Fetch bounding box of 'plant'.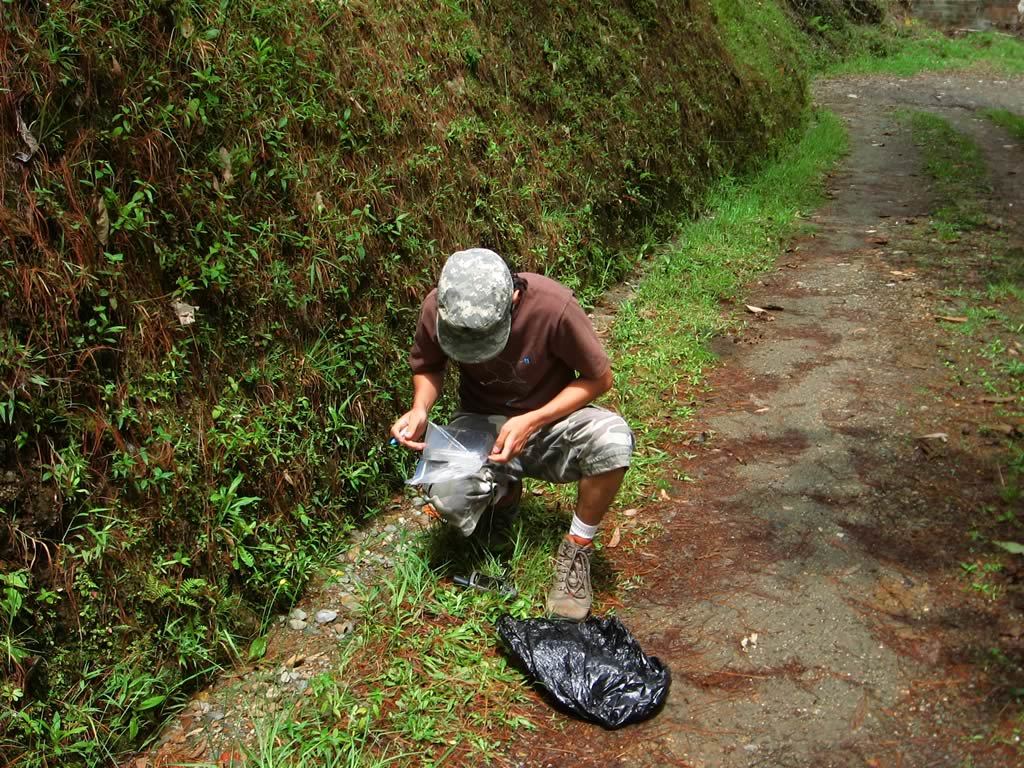
Bbox: box(235, 27, 274, 76).
